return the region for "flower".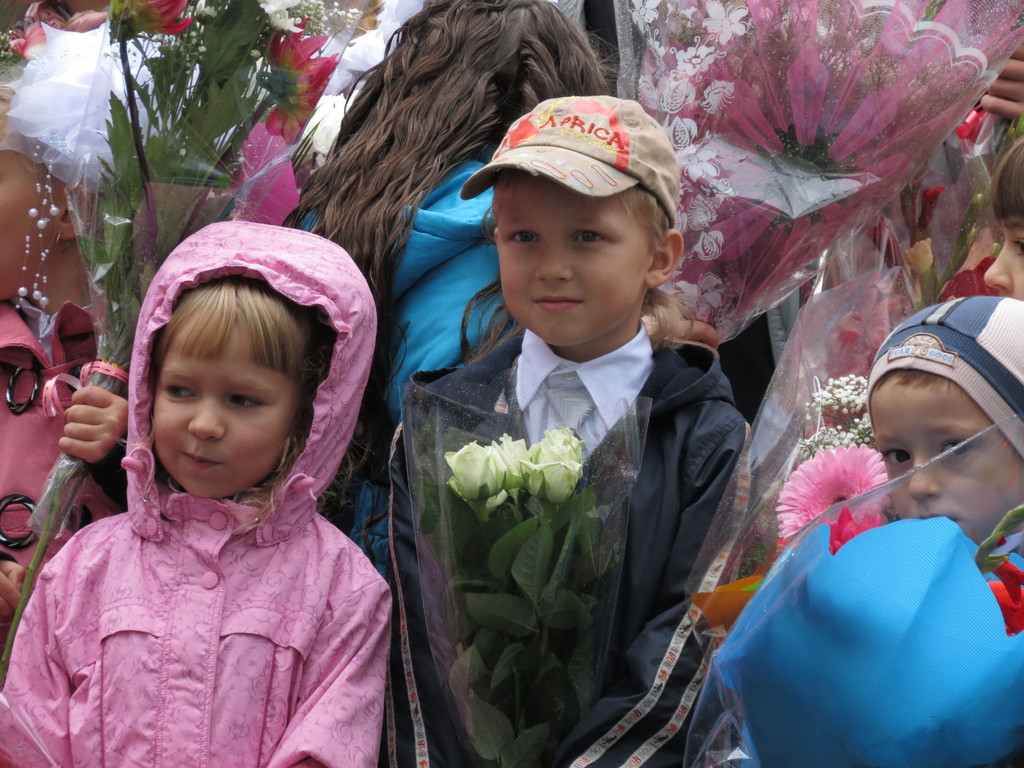
locate(678, 148, 721, 182).
